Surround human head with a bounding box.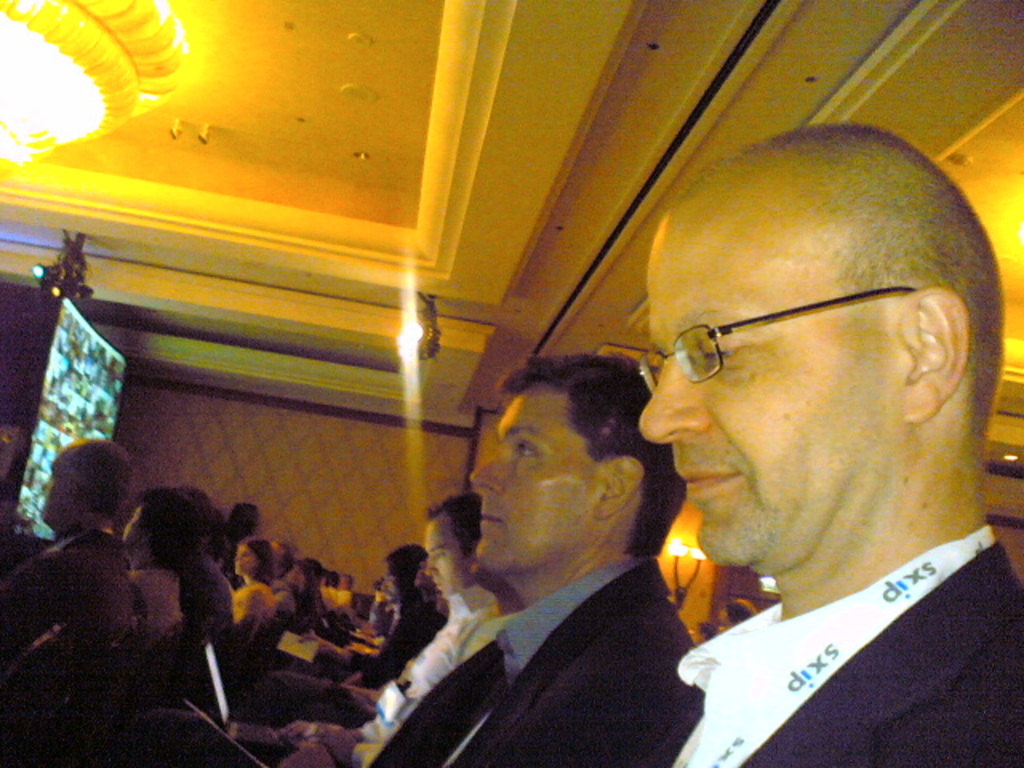
x1=277, y1=562, x2=312, y2=597.
